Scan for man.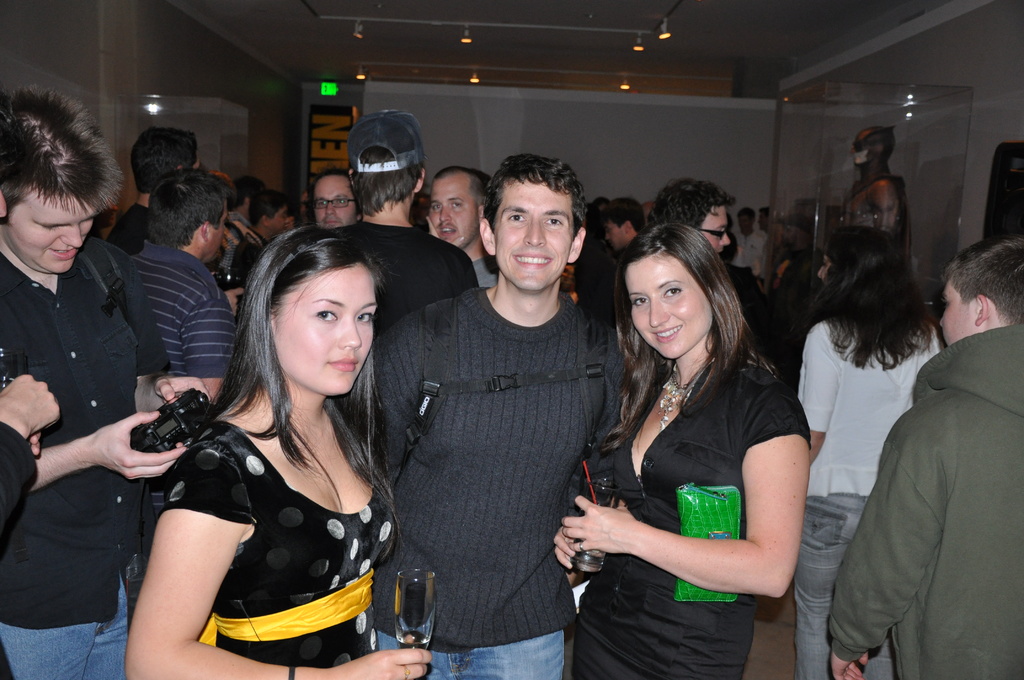
Scan result: BBox(430, 168, 501, 286).
